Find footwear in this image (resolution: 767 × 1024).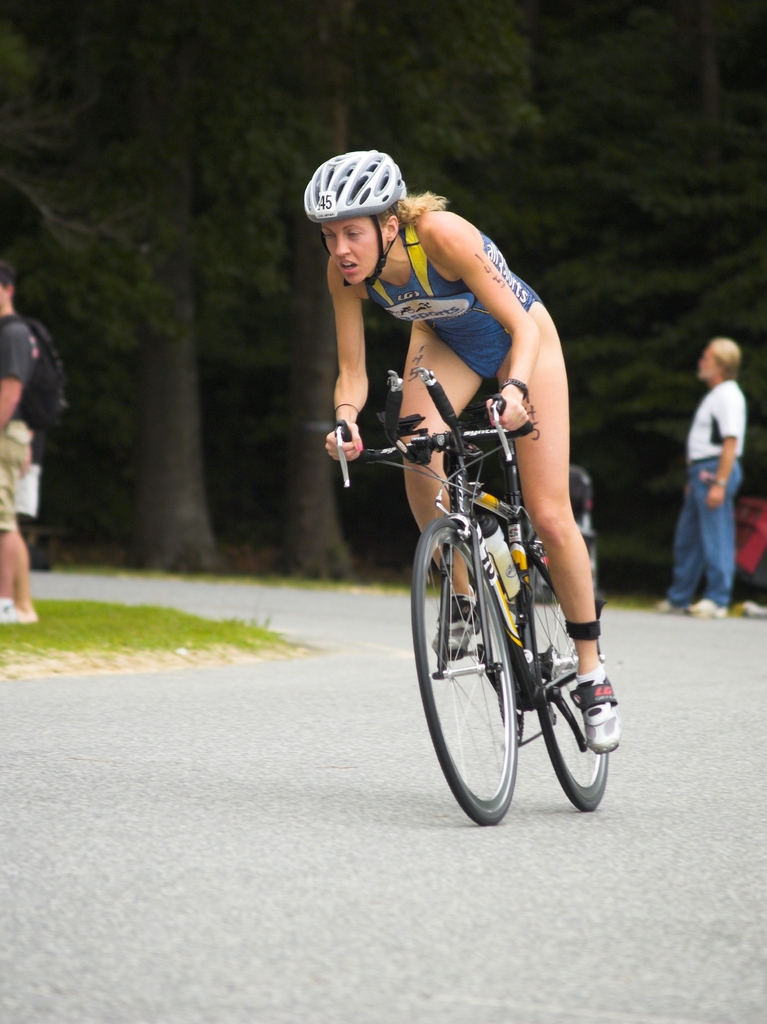
bbox=(23, 602, 36, 620).
